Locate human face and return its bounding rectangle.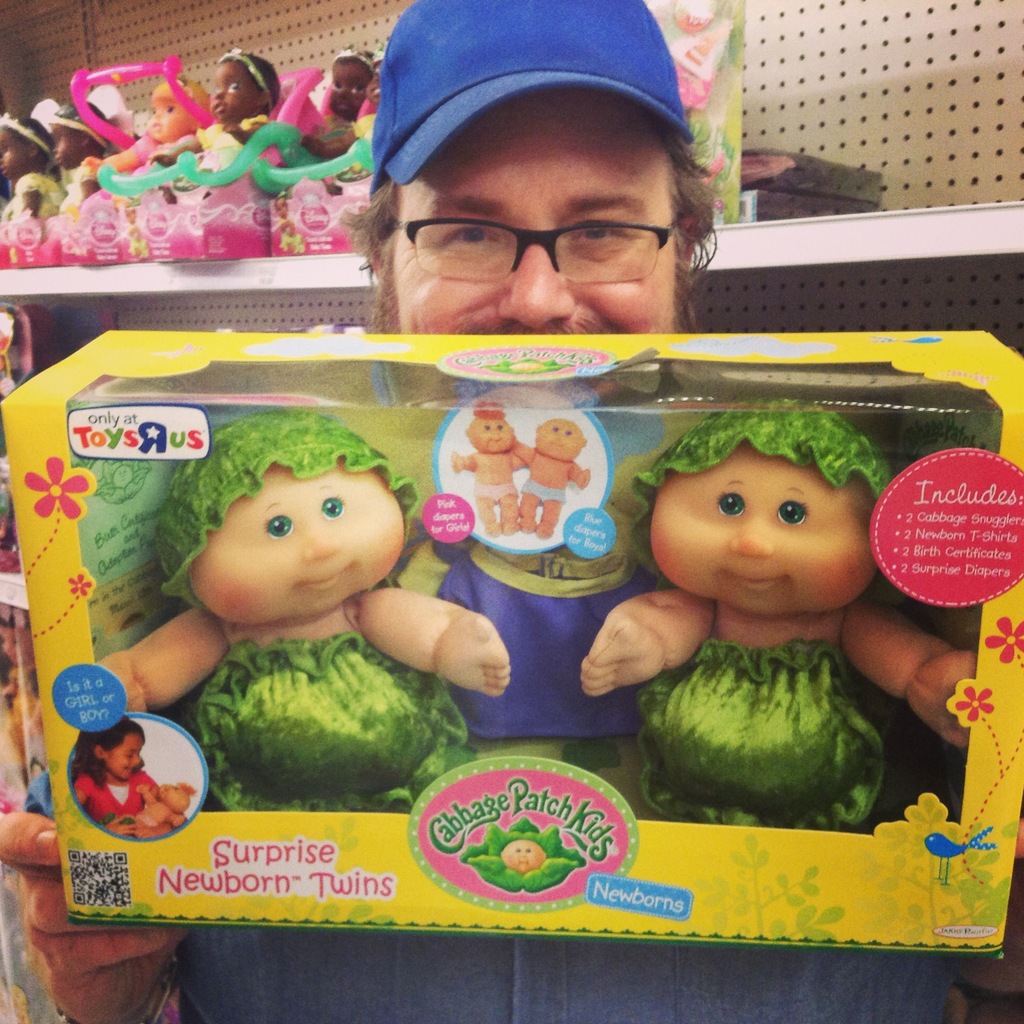
locate(111, 737, 140, 777).
